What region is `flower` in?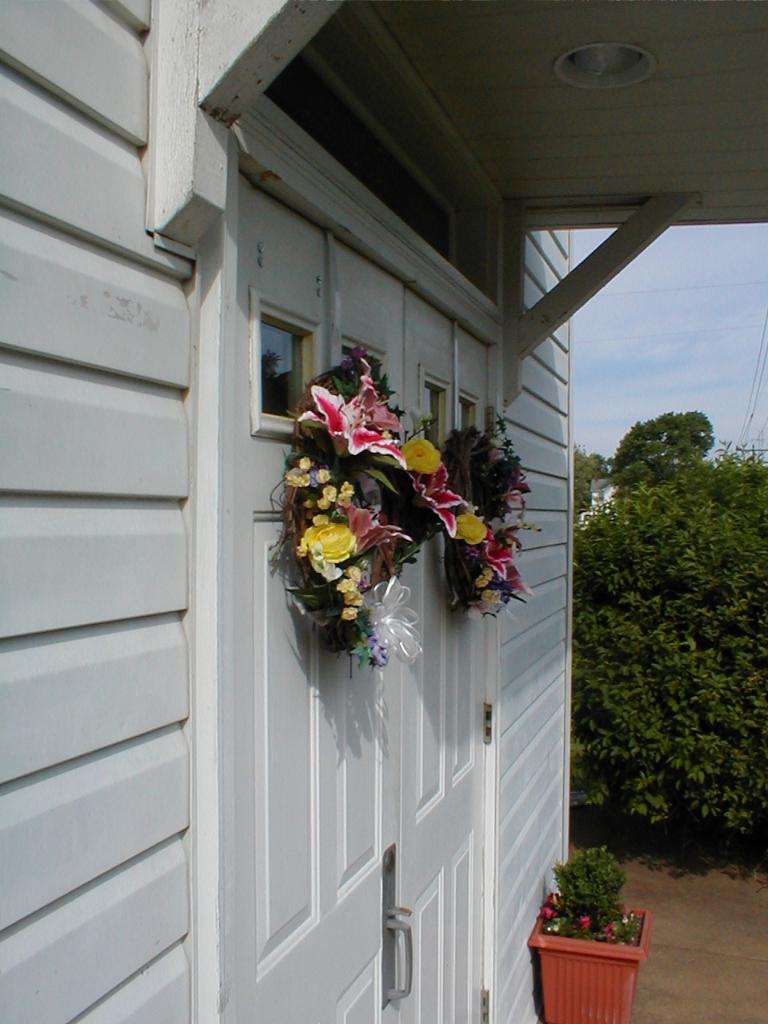
(left=458, top=508, right=499, bottom=550).
